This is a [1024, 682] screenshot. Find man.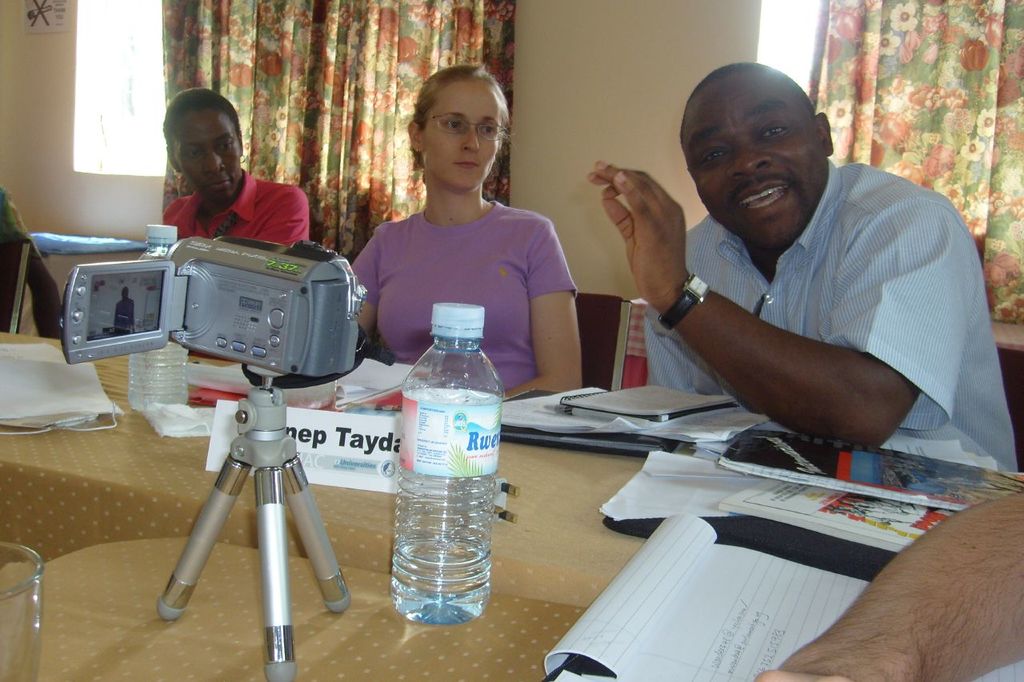
Bounding box: (x1=162, y1=86, x2=309, y2=253).
